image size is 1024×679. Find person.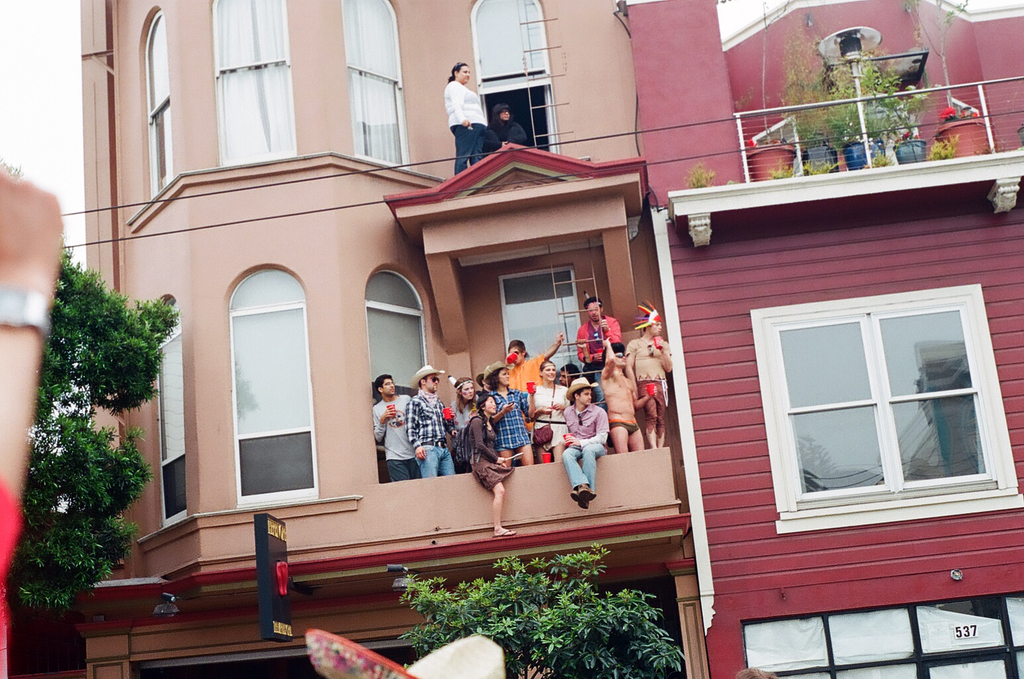
bbox(522, 349, 575, 465).
